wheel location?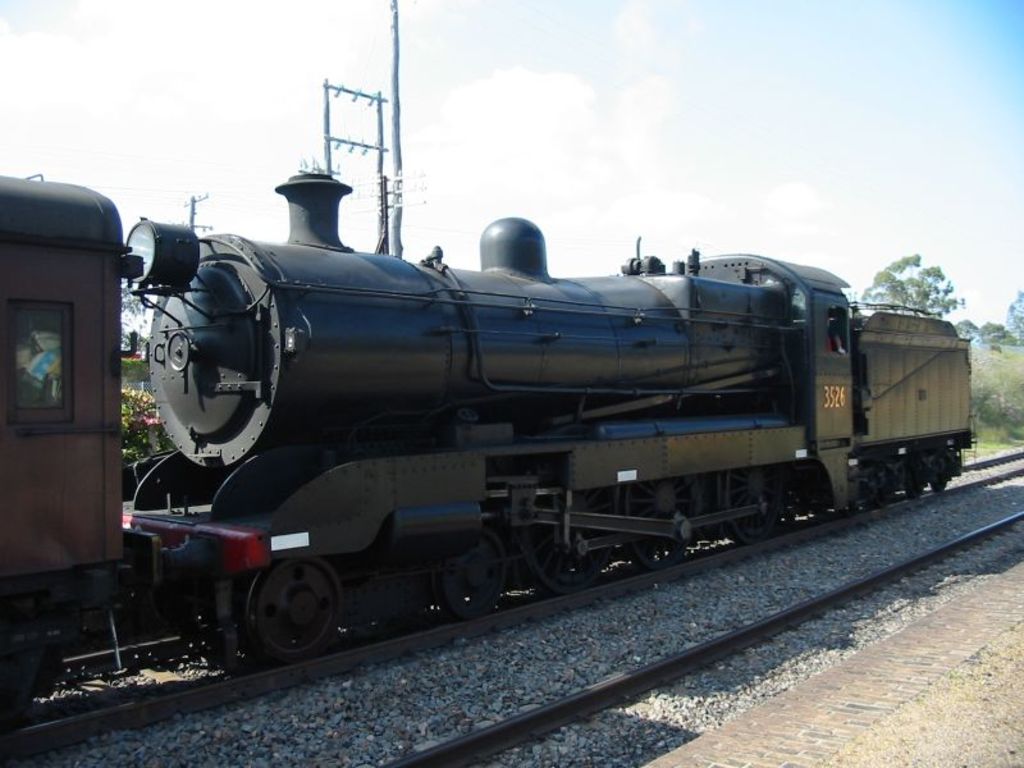
select_region(215, 554, 347, 676)
